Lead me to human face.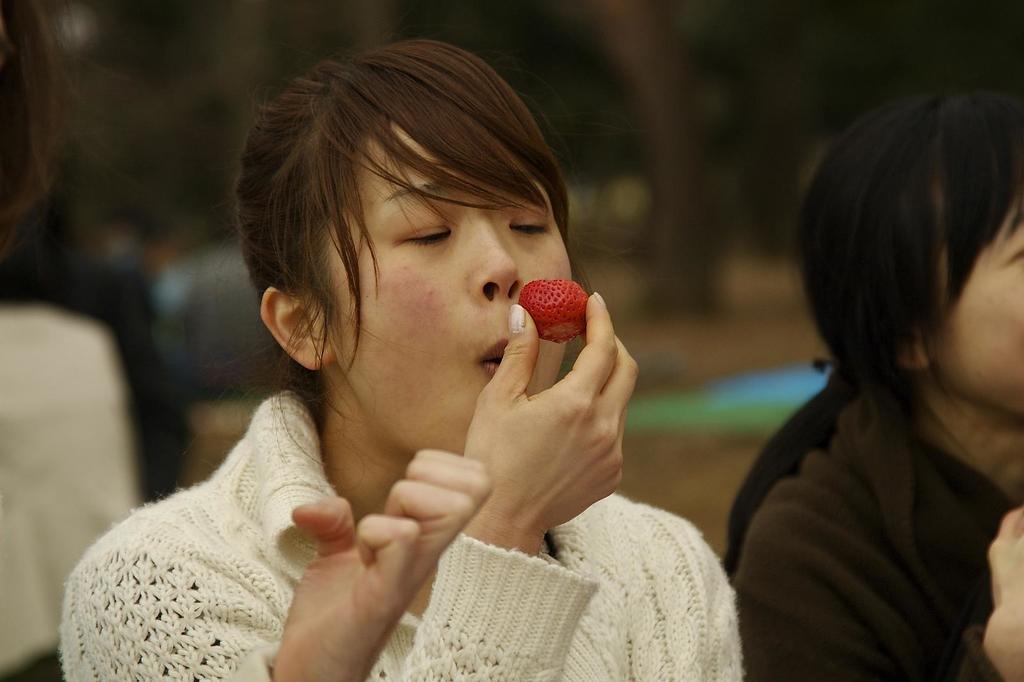
Lead to {"x1": 929, "y1": 200, "x2": 1023, "y2": 416}.
